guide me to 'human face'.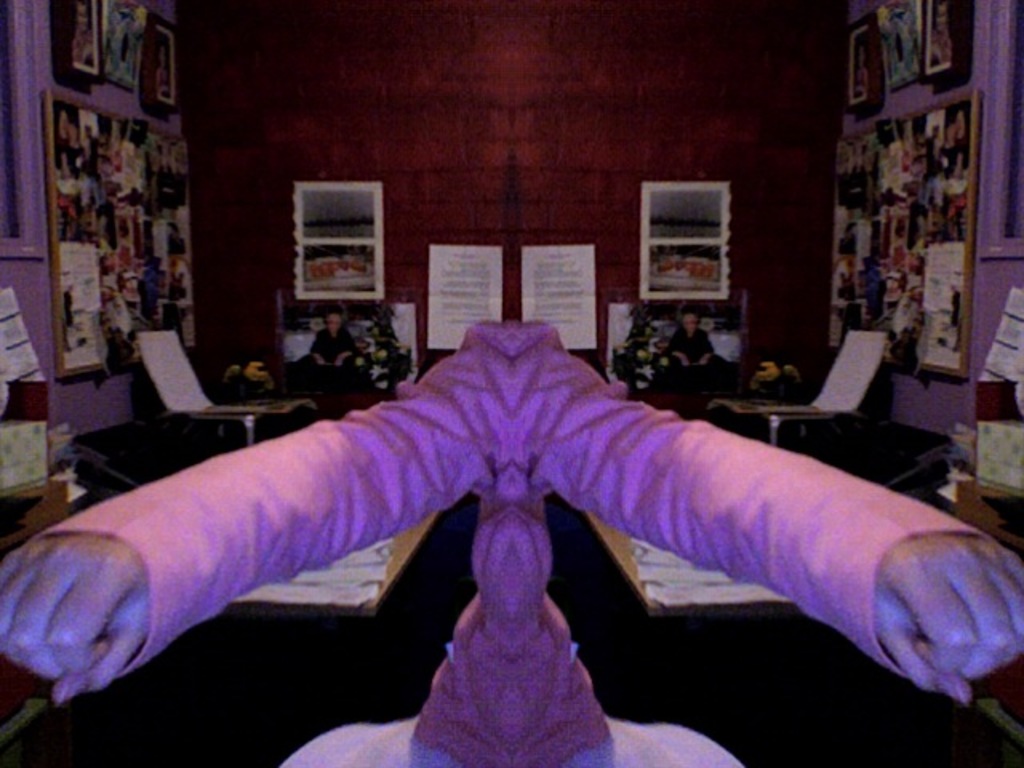
Guidance: (330, 315, 338, 331).
